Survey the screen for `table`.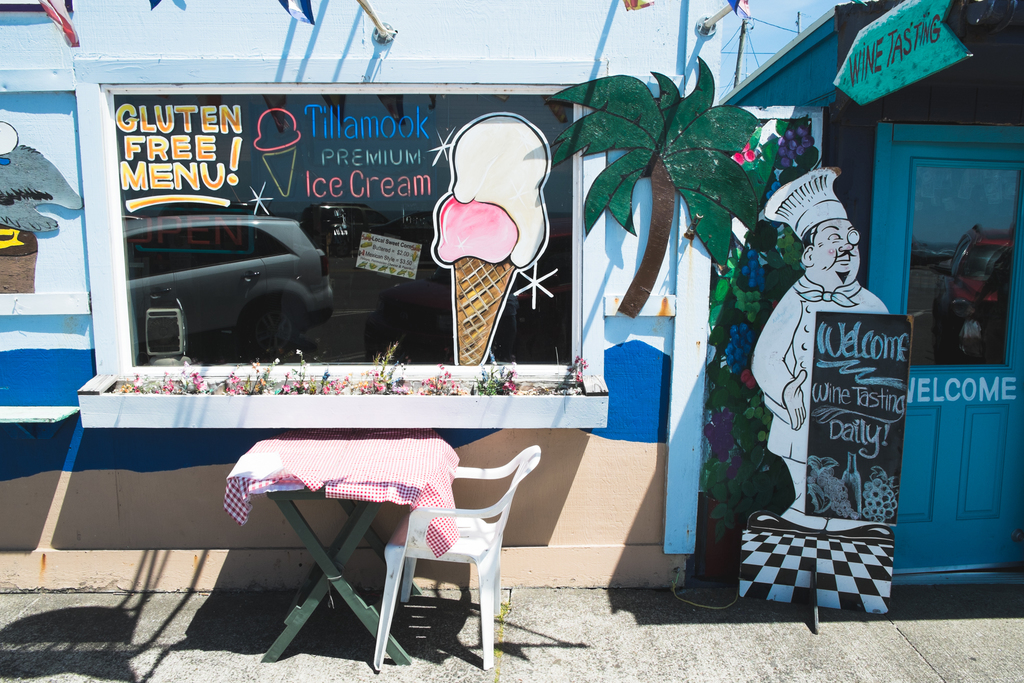
Survey found: x1=222, y1=429, x2=462, y2=663.
